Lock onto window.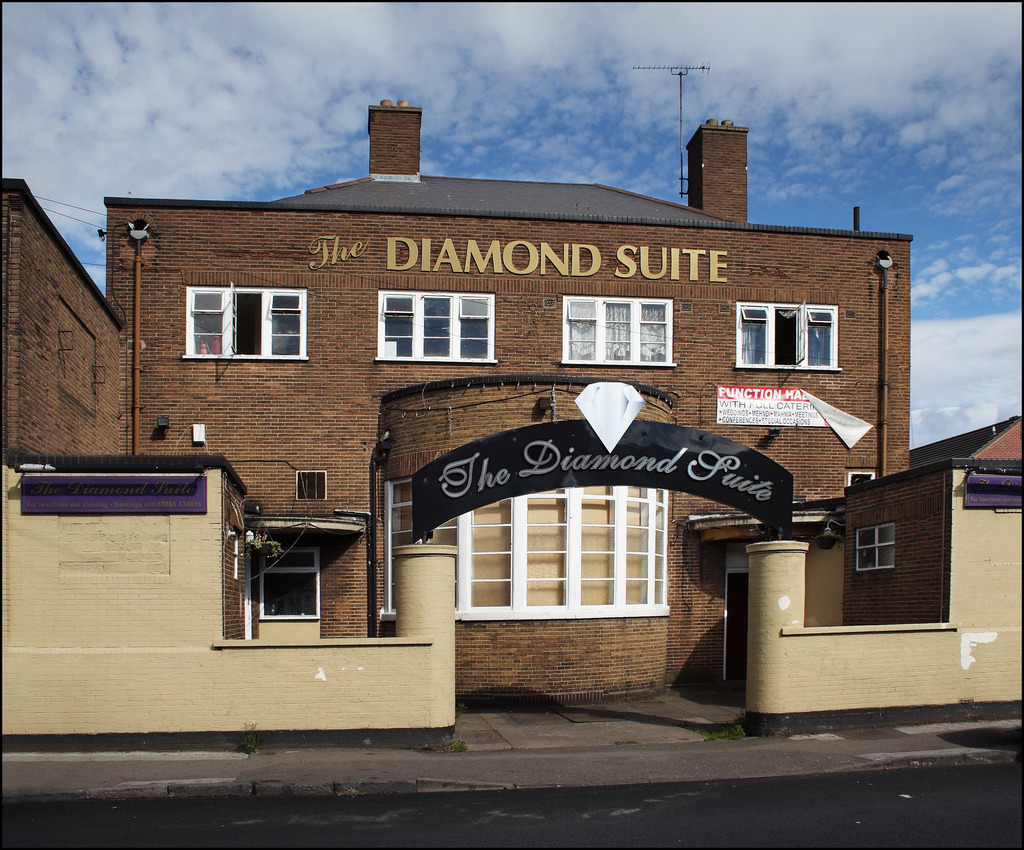
Locked: [292, 466, 326, 499].
